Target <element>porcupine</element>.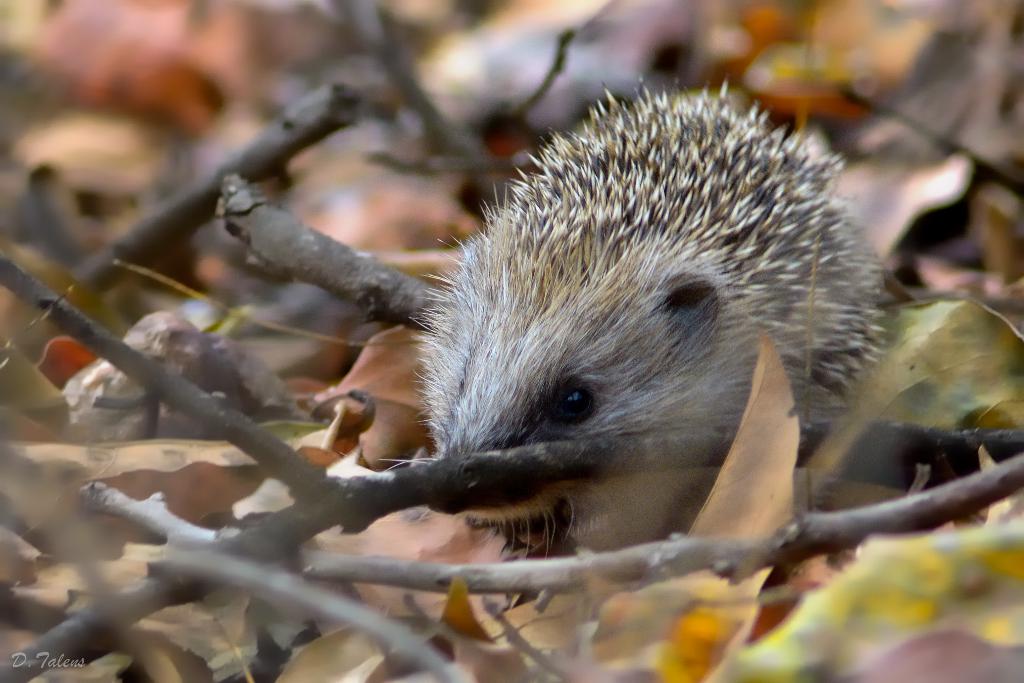
Target region: select_region(408, 74, 888, 553).
